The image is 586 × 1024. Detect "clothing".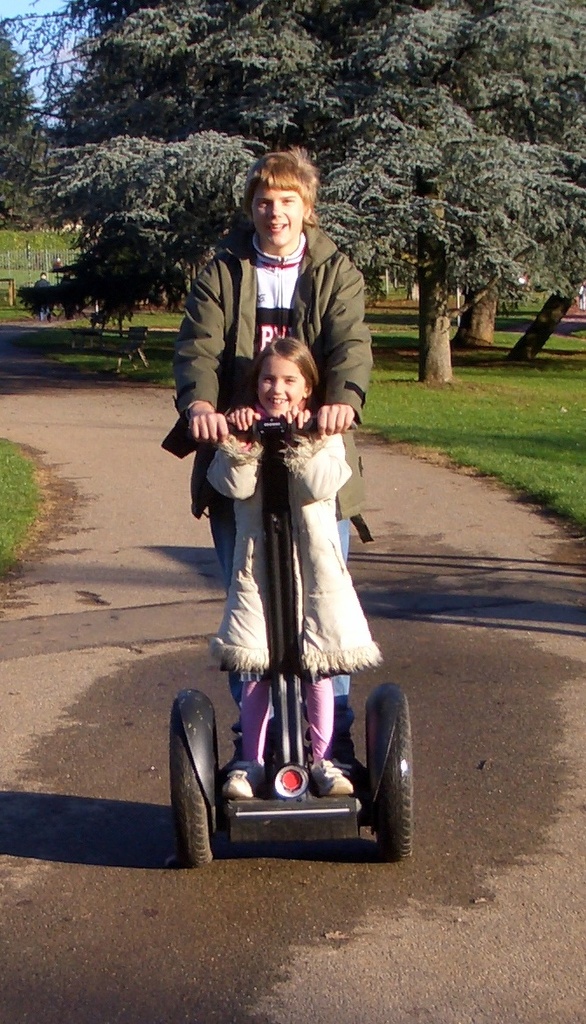
Detection: region(153, 207, 369, 579).
